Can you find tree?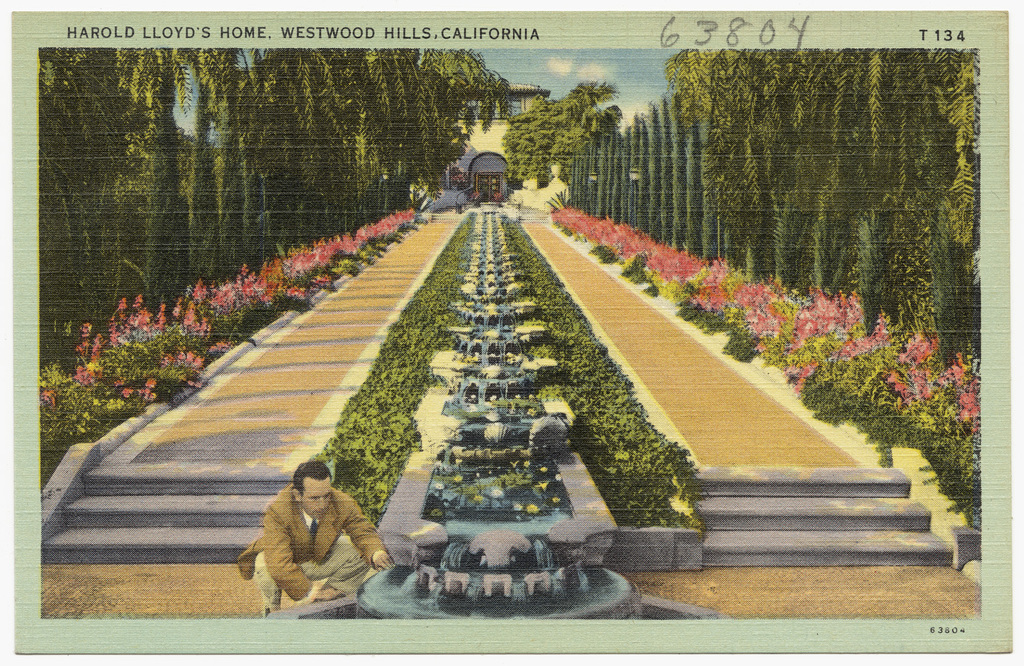
Yes, bounding box: bbox=(166, 50, 274, 346).
